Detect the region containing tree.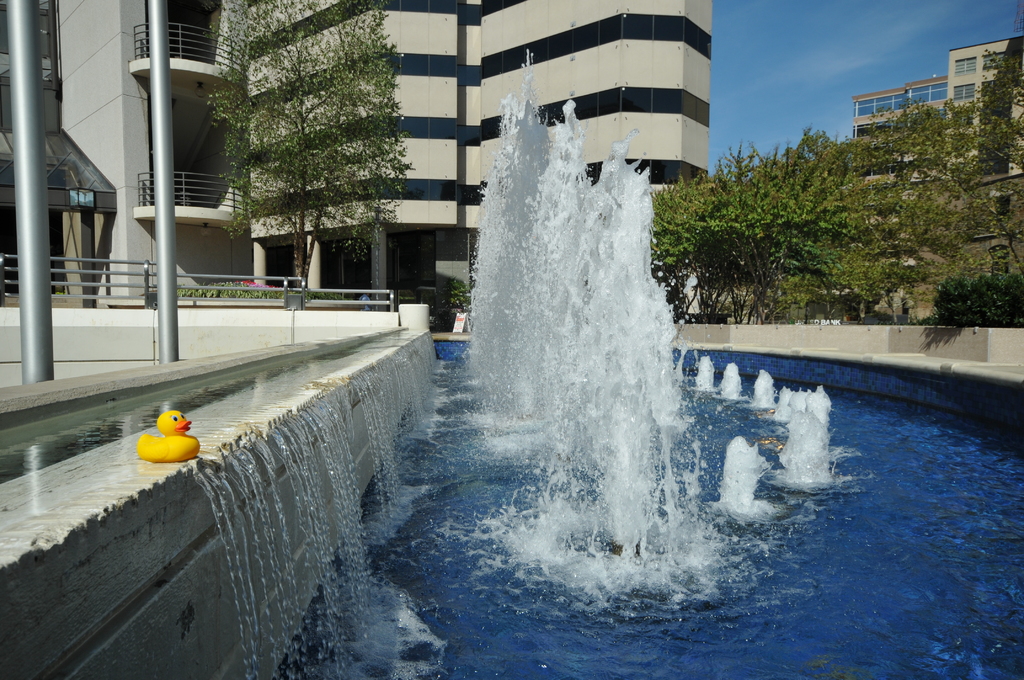
rect(203, 0, 422, 291).
